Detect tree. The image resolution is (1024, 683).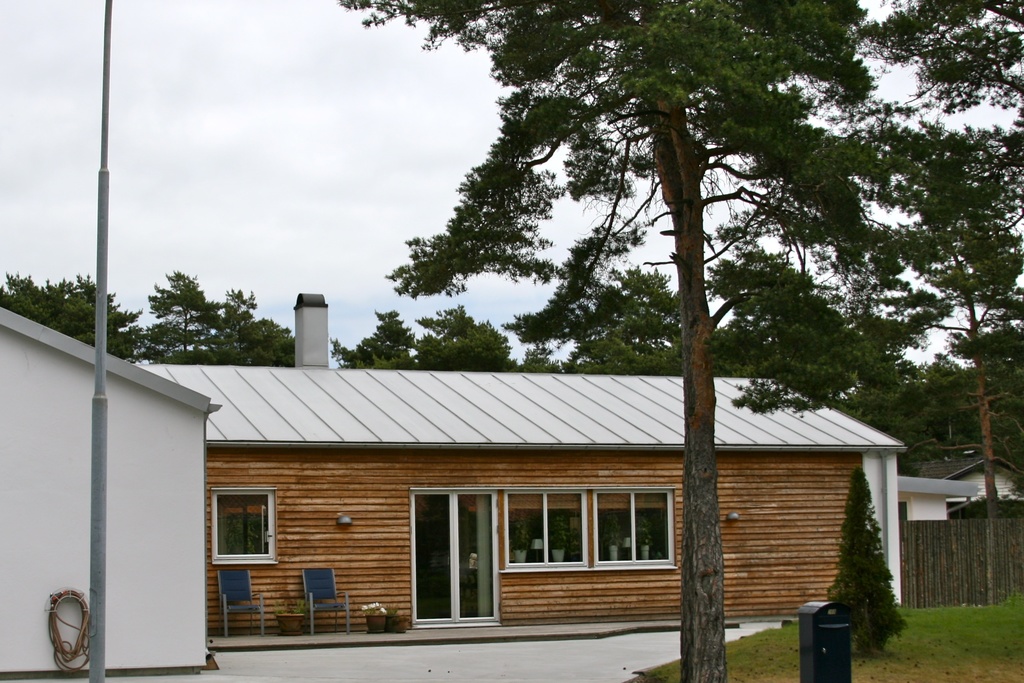
{"left": 332, "top": 0, "right": 882, "bottom": 682}.
